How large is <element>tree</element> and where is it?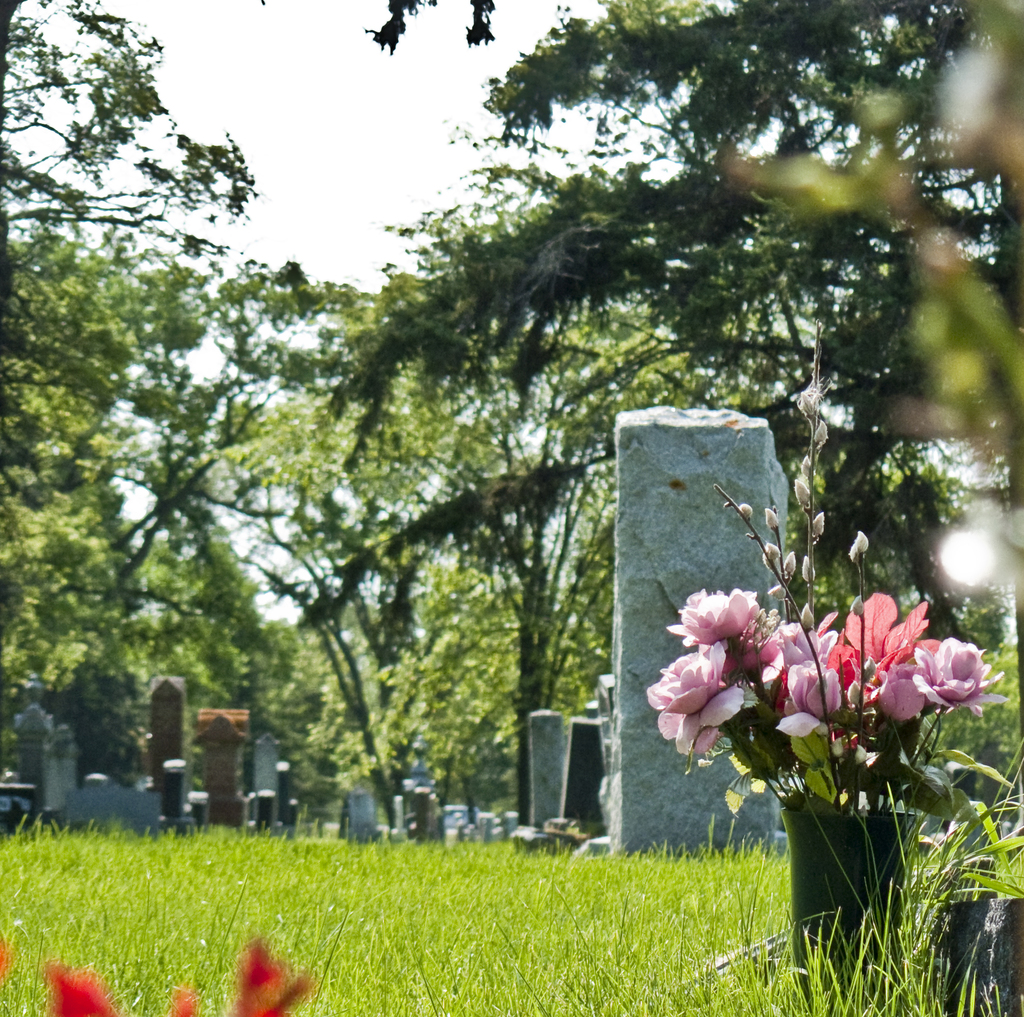
Bounding box: region(125, 417, 313, 782).
